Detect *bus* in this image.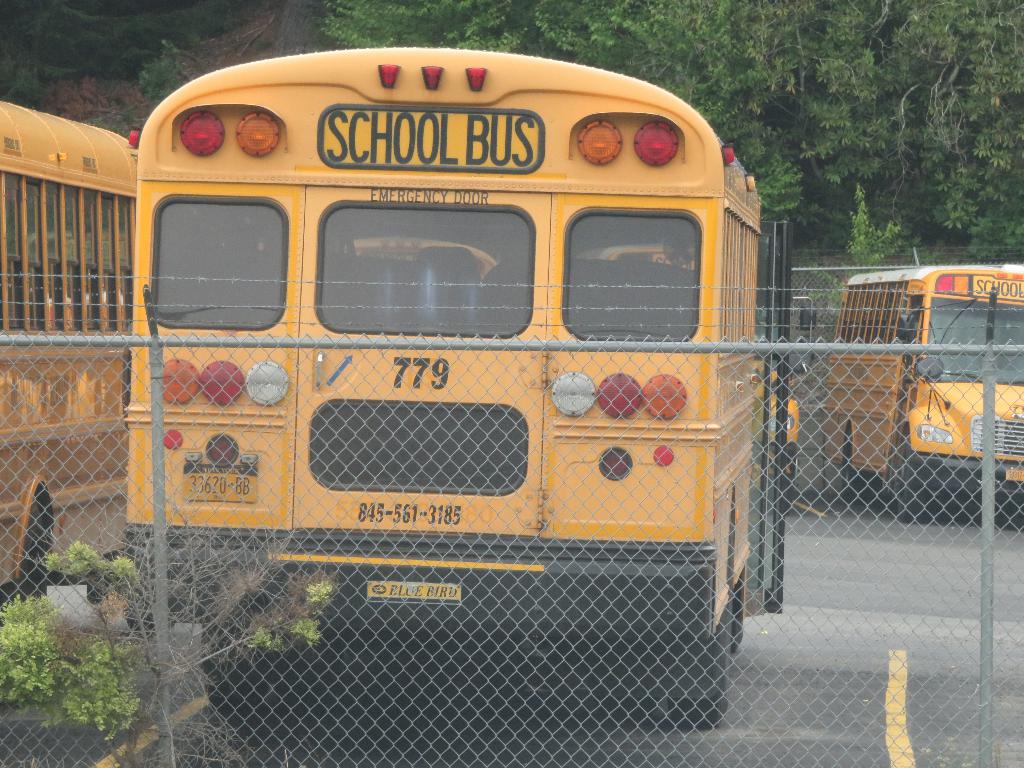
Detection: 0 94 140 611.
